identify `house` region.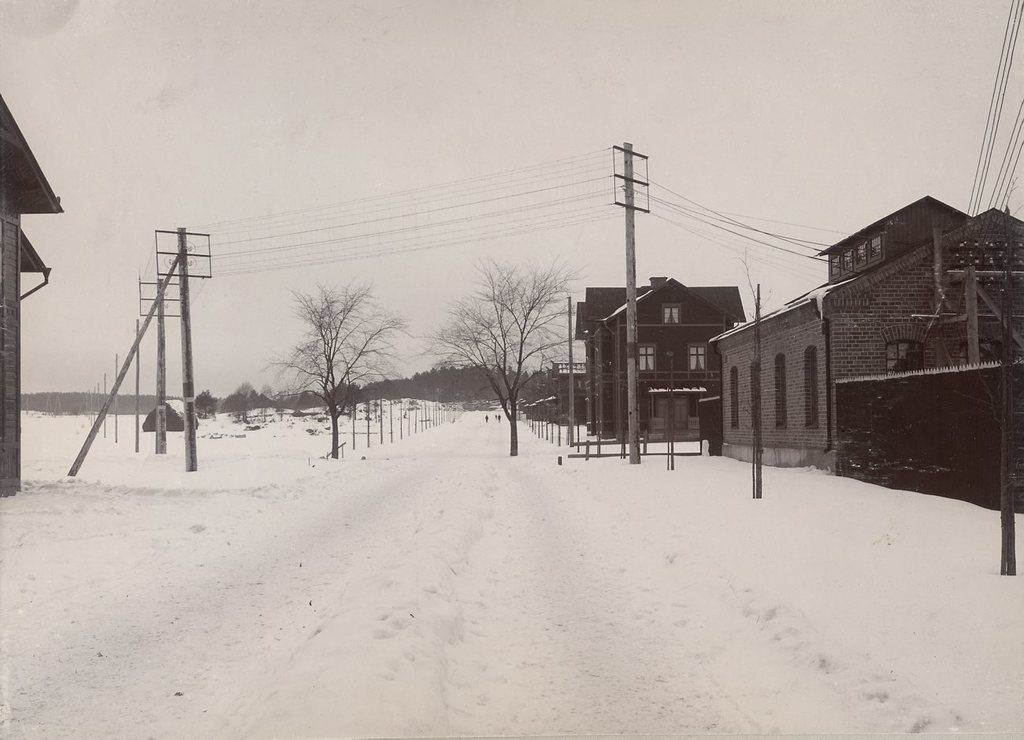
Region: locate(562, 275, 747, 438).
